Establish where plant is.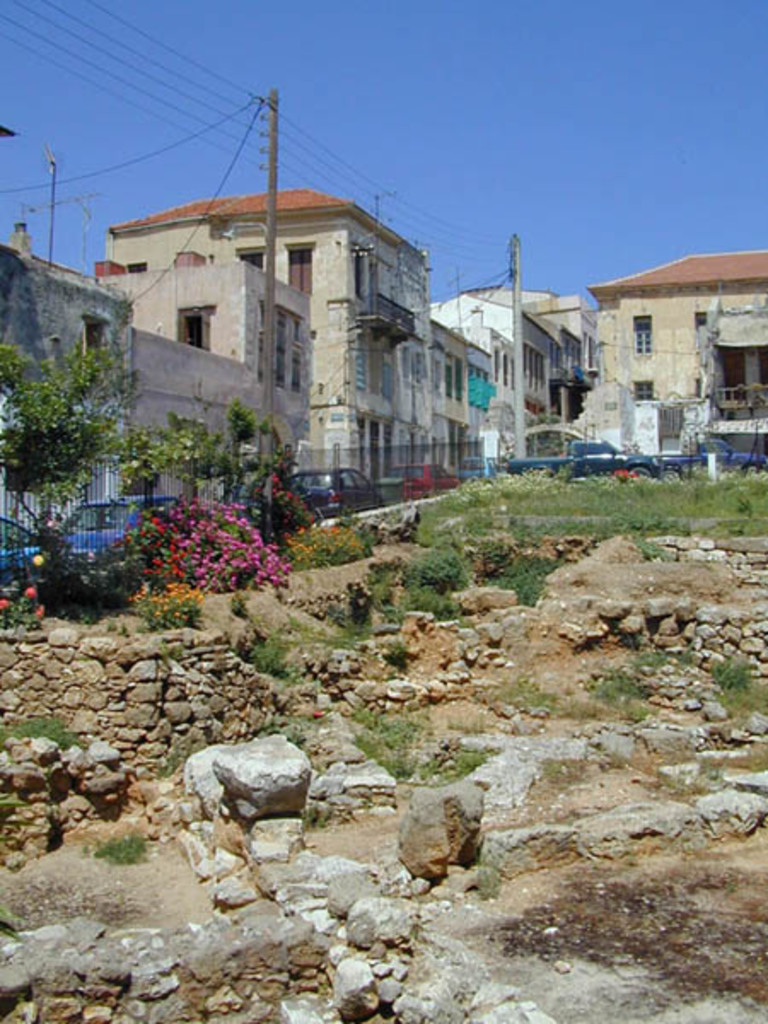
Established at bbox=[123, 570, 203, 635].
